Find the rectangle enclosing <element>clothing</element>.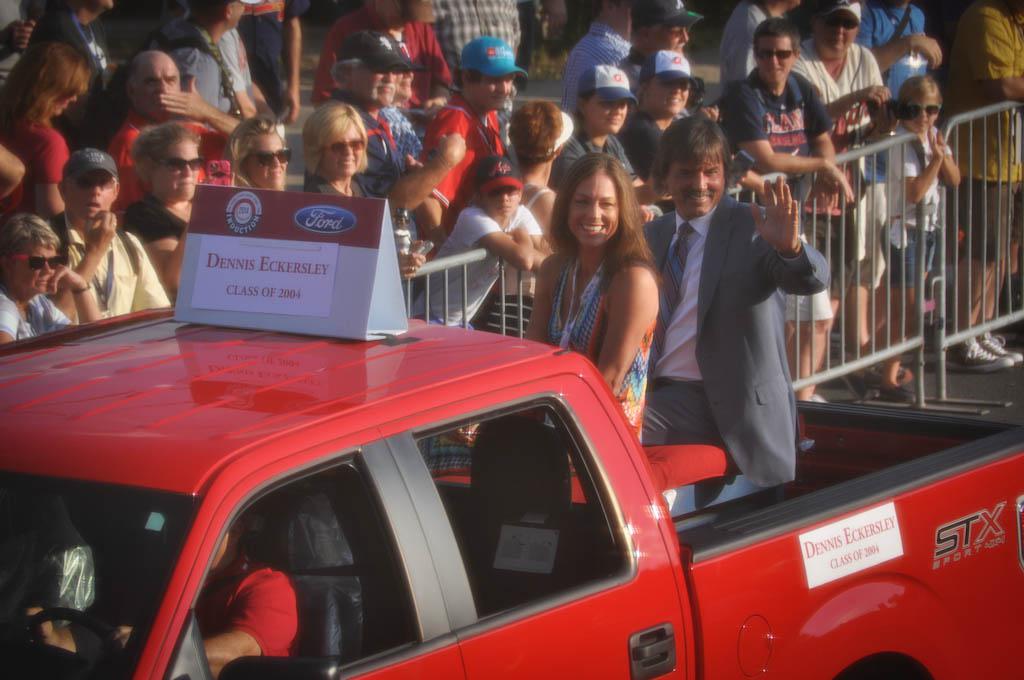
[left=411, top=201, right=541, bottom=337].
